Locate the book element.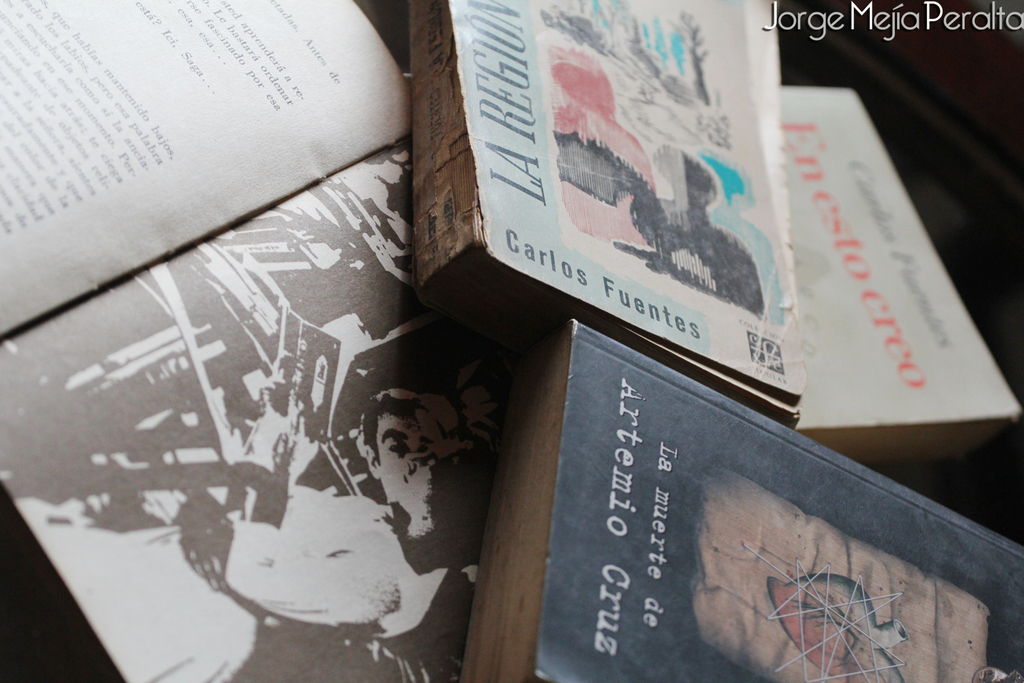
Element bbox: crop(460, 316, 1023, 682).
